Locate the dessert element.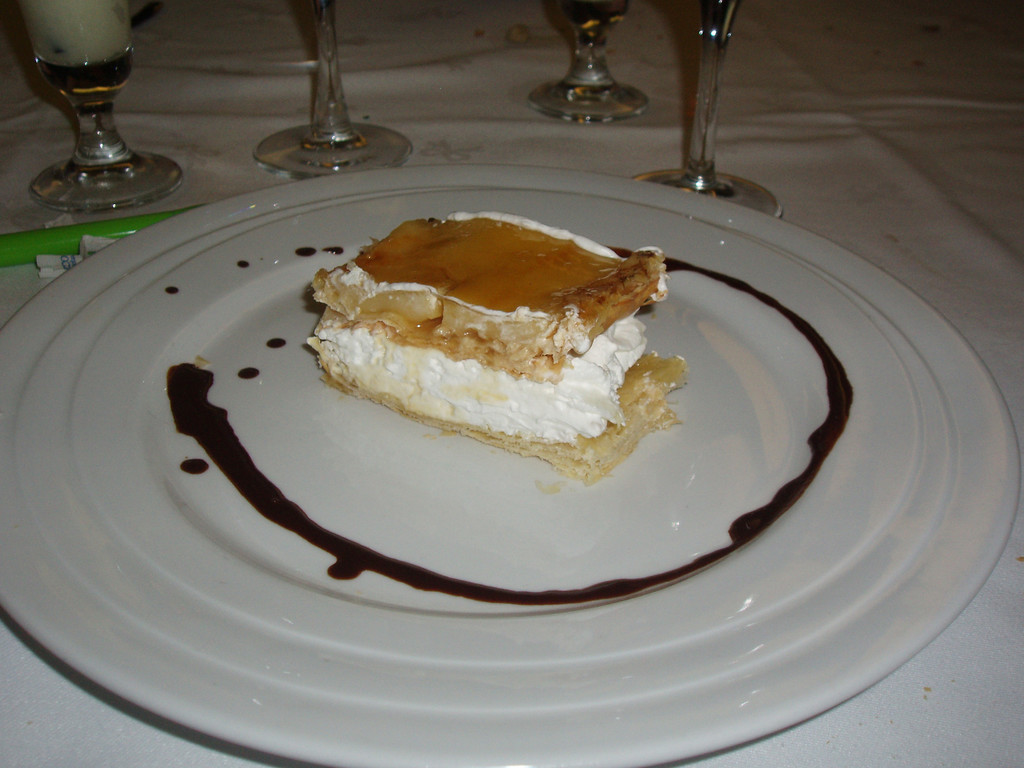
Element bbox: detection(292, 210, 672, 479).
